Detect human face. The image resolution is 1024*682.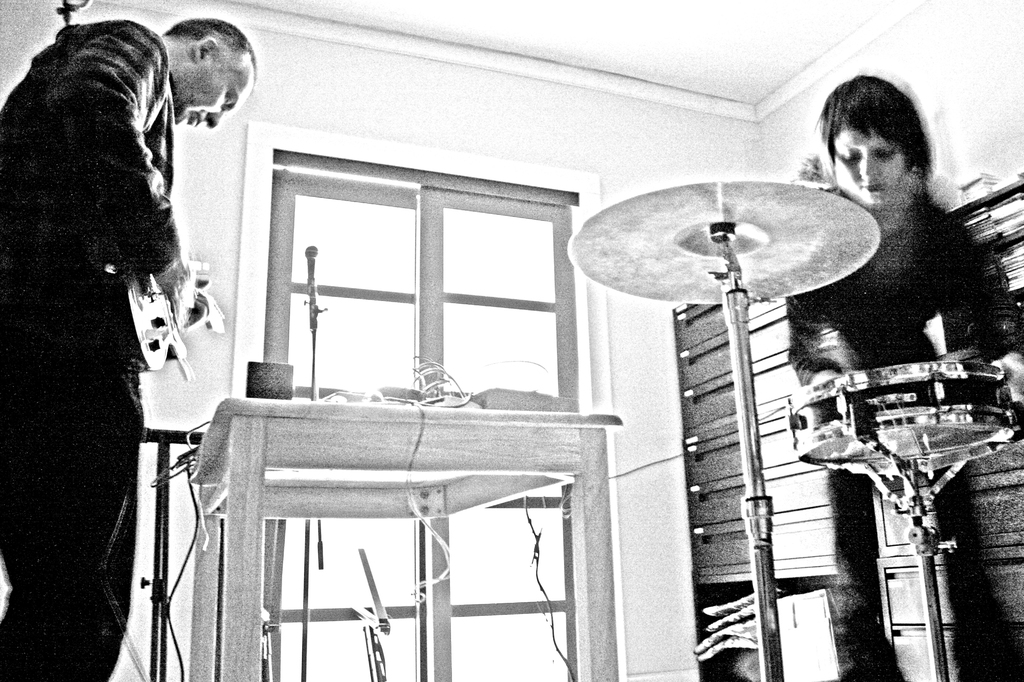
bbox(172, 68, 252, 129).
